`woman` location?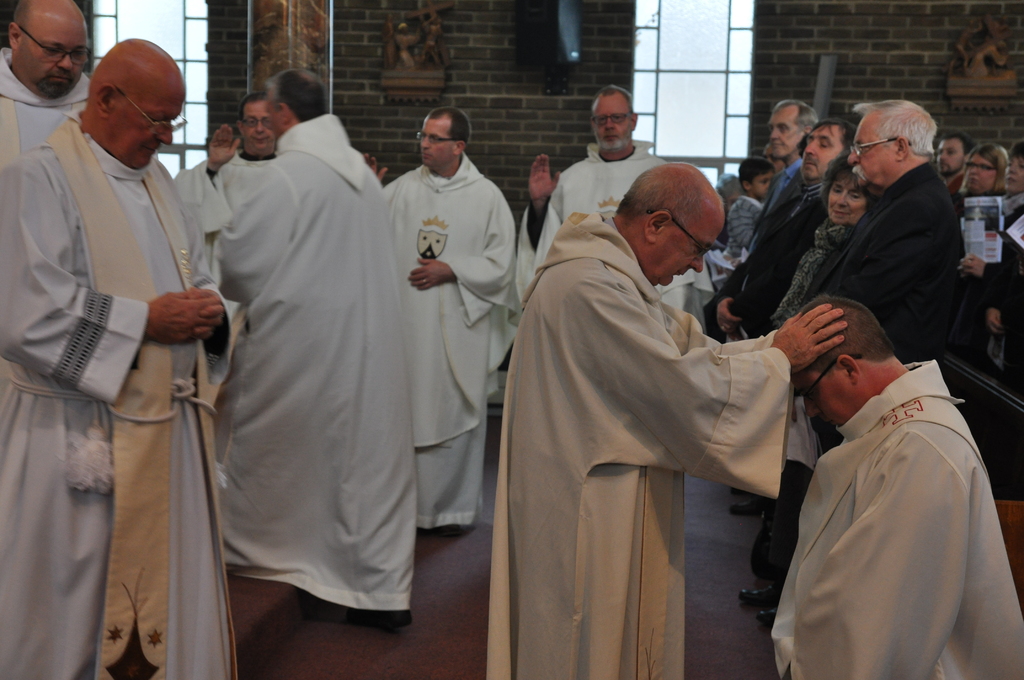
{"left": 951, "top": 148, "right": 1009, "bottom": 216}
